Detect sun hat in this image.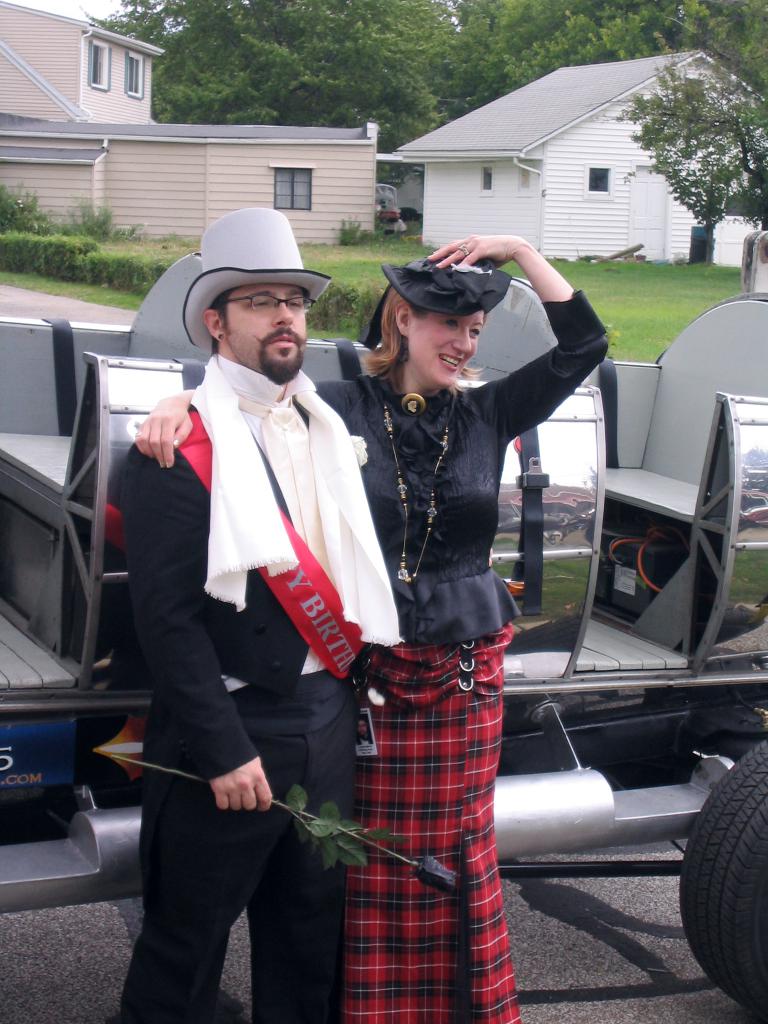
Detection: BBox(184, 209, 333, 352).
